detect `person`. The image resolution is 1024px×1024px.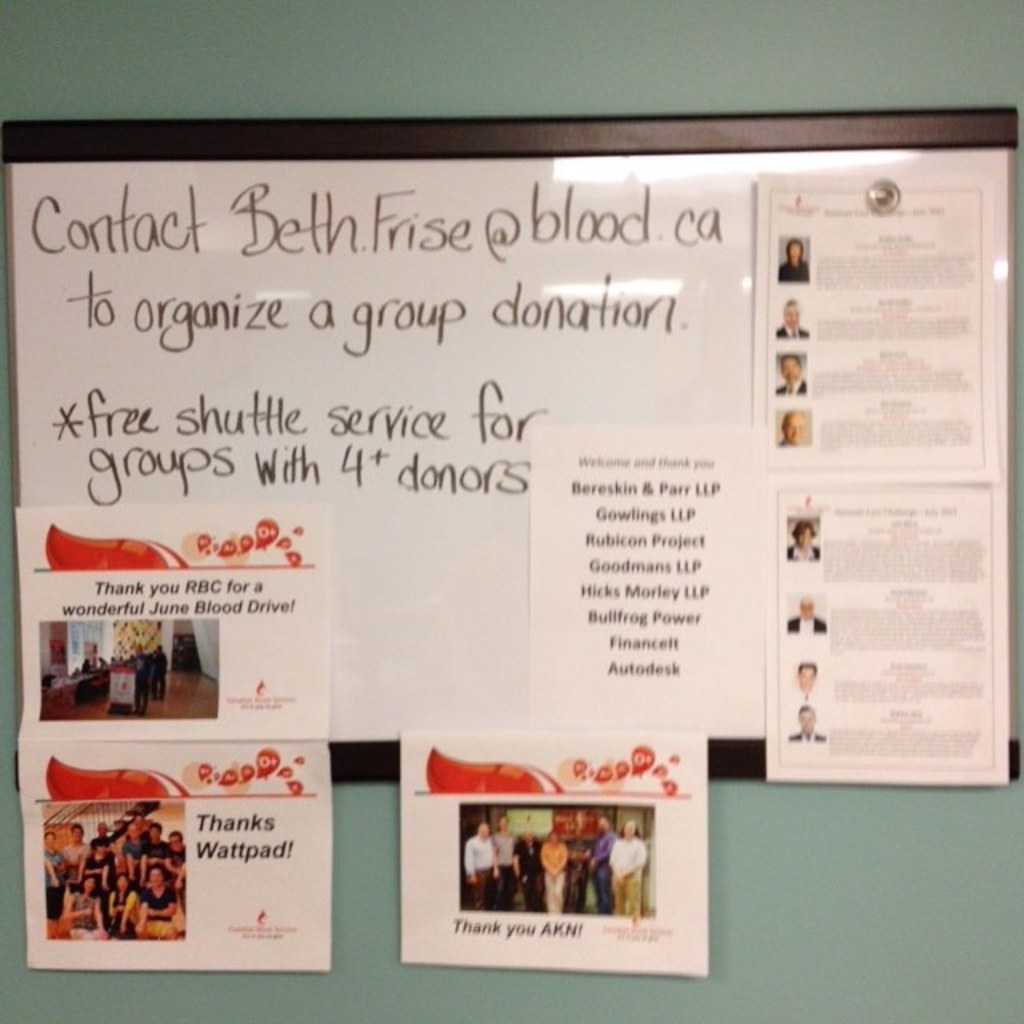
{"left": 510, "top": 822, "right": 539, "bottom": 917}.
